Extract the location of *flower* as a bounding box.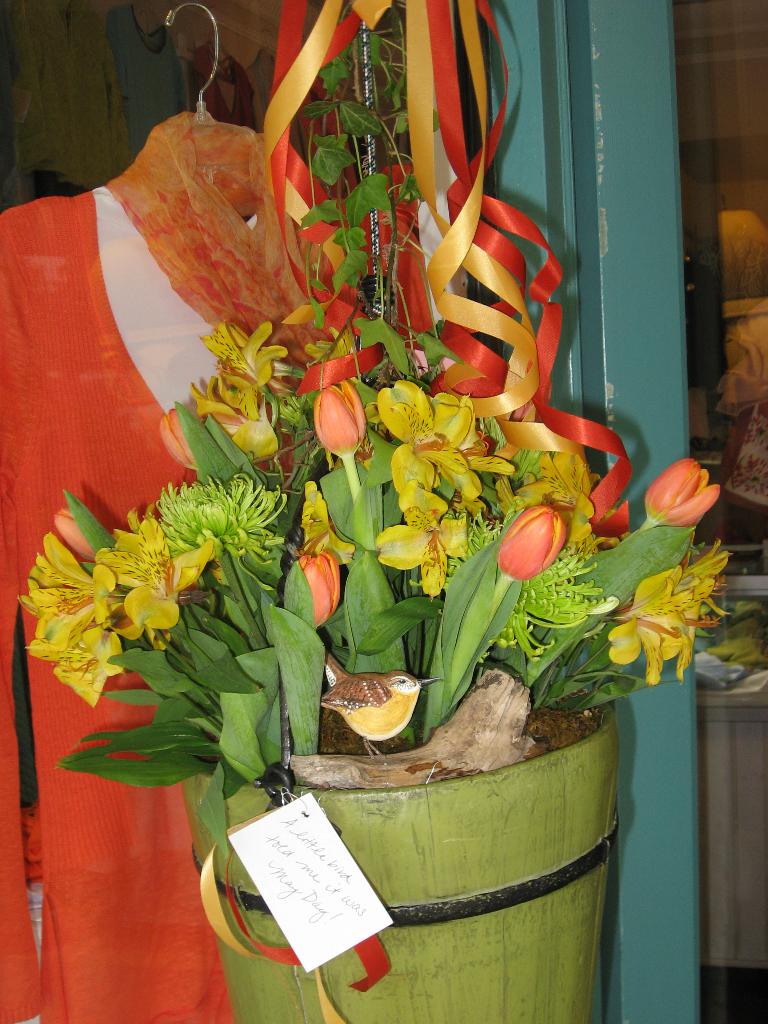
bbox=[644, 450, 723, 532].
